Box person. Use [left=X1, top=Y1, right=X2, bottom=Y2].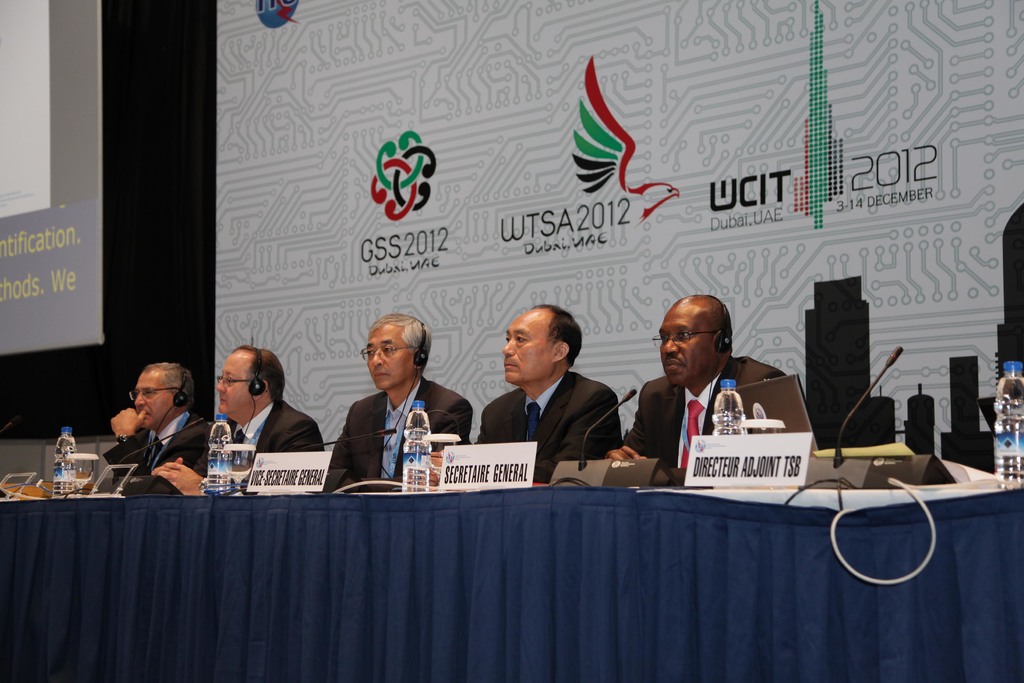
[left=607, top=289, right=791, bottom=488].
